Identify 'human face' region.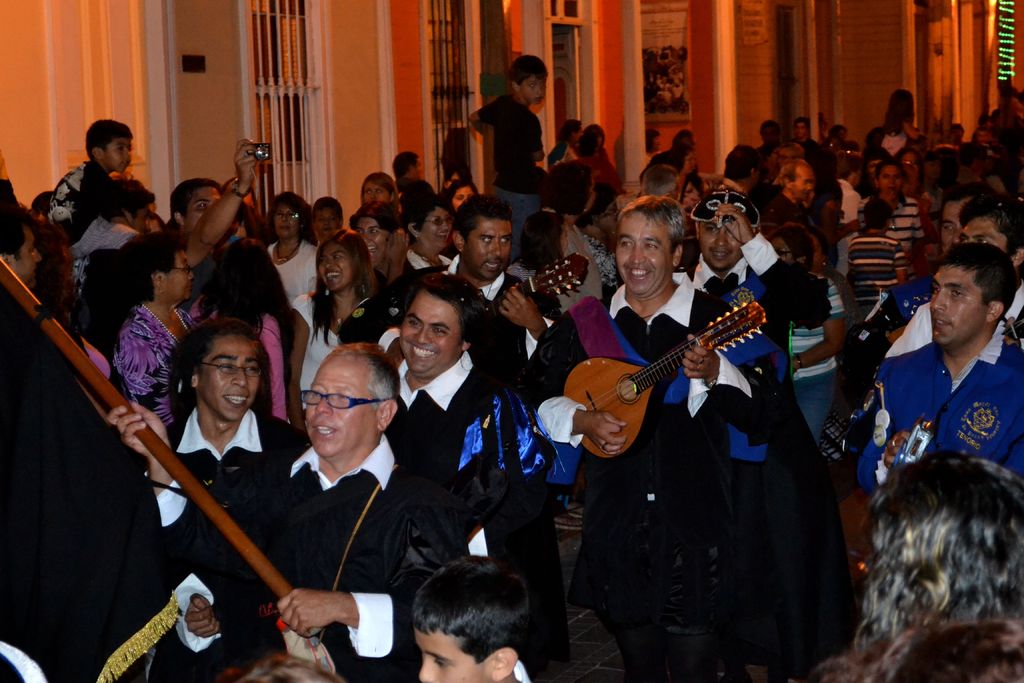
Region: [x1=99, y1=130, x2=131, y2=177].
